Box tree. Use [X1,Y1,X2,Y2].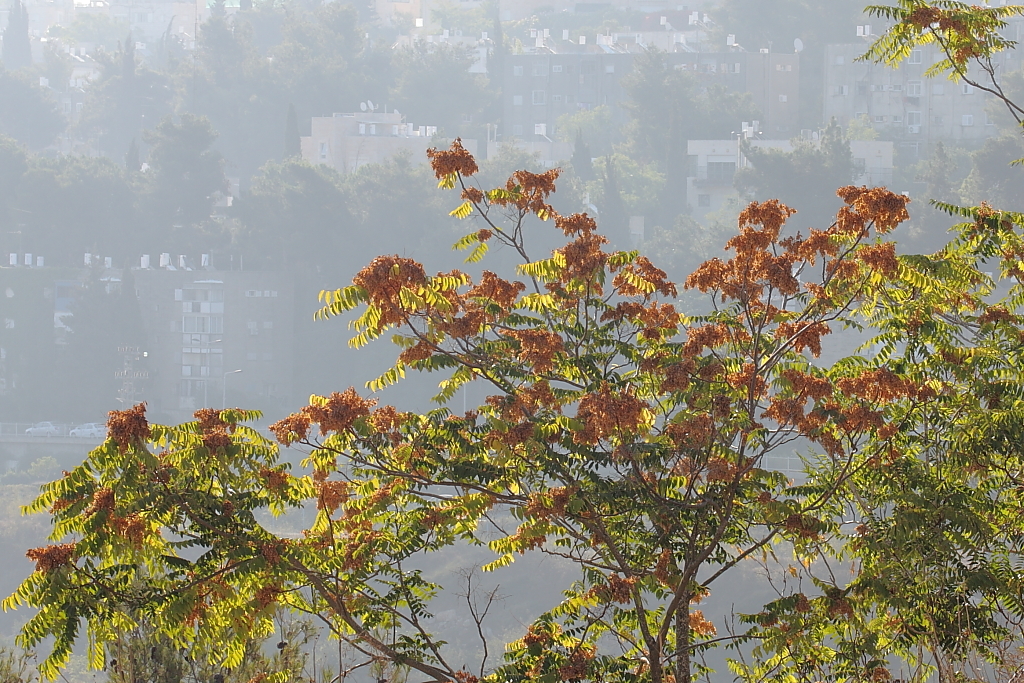
[726,125,864,286].
